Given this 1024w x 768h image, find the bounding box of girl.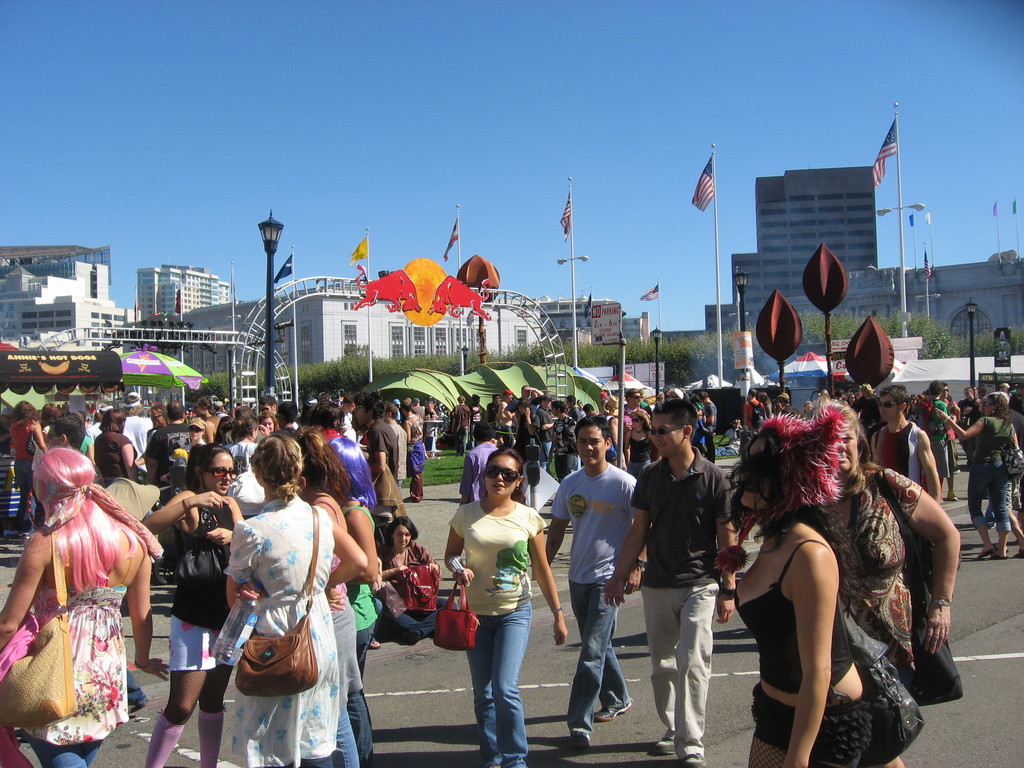
Rect(223, 431, 366, 767).
